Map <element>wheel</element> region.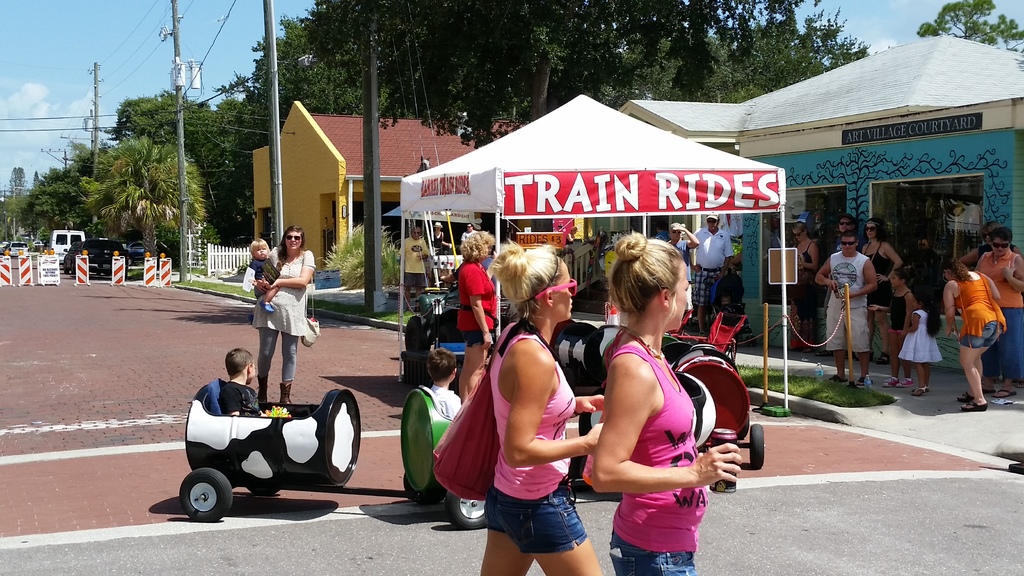
Mapped to <region>246, 487, 276, 497</region>.
